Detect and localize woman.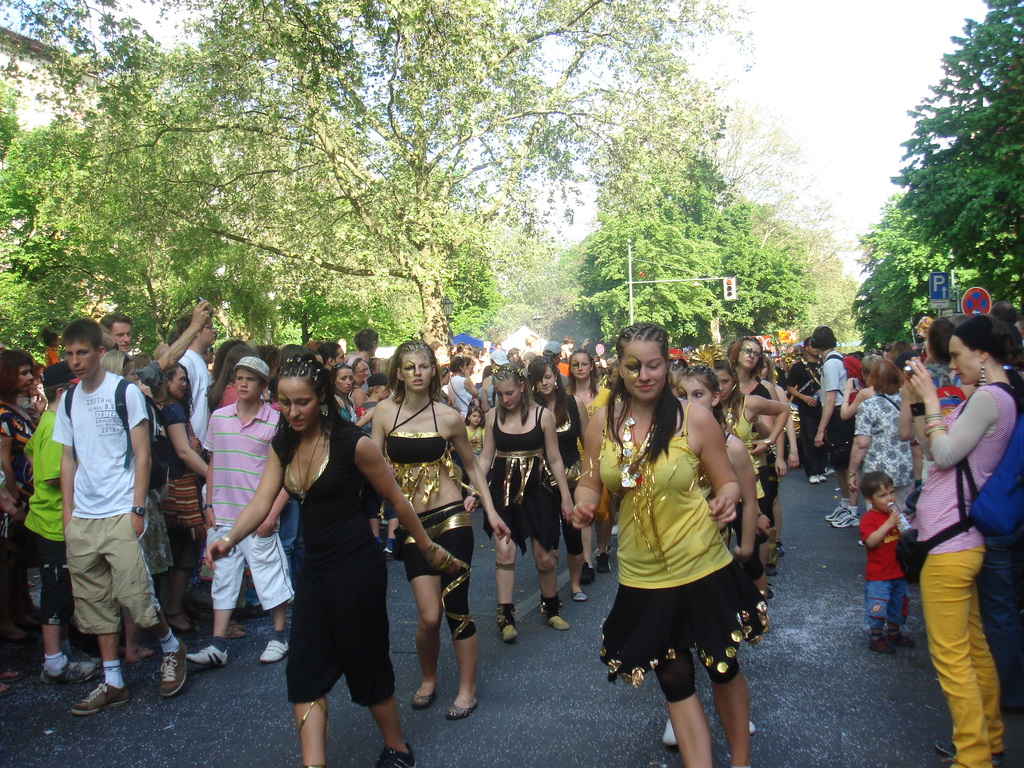
Localized at bbox(350, 357, 371, 388).
